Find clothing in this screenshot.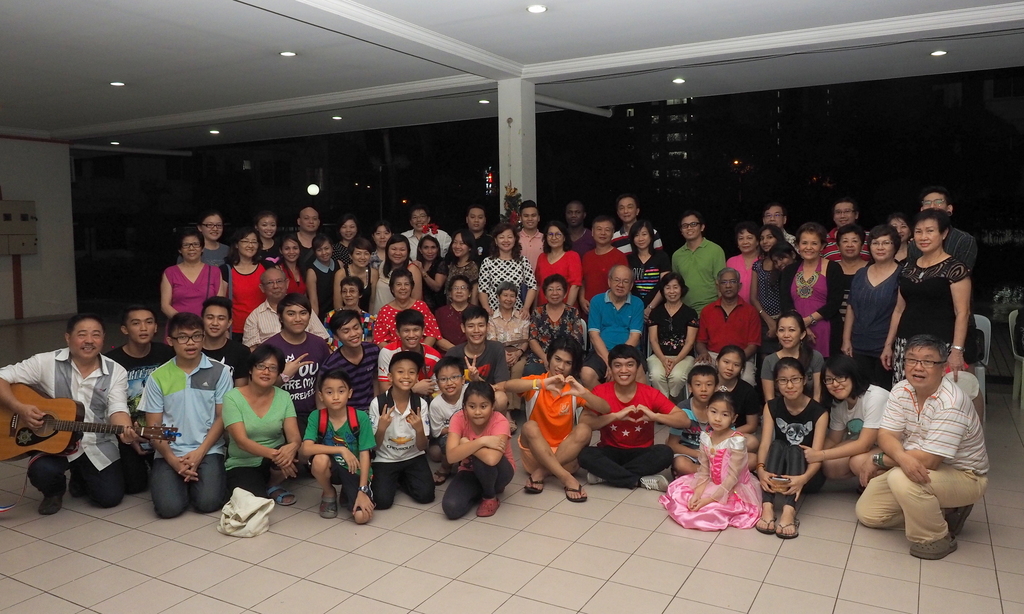
The bounding box for clothing is Rect(828, 227, 874, 261).
